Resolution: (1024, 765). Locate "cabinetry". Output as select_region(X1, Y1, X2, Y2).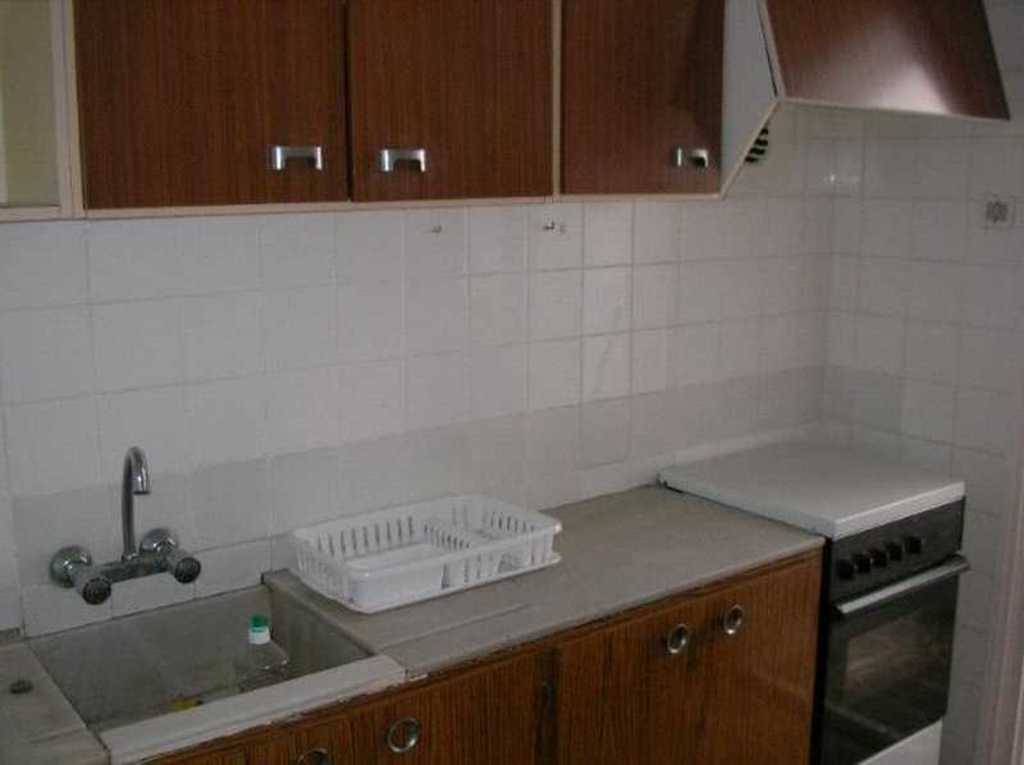
select_region(65, 3, 355, 217).
